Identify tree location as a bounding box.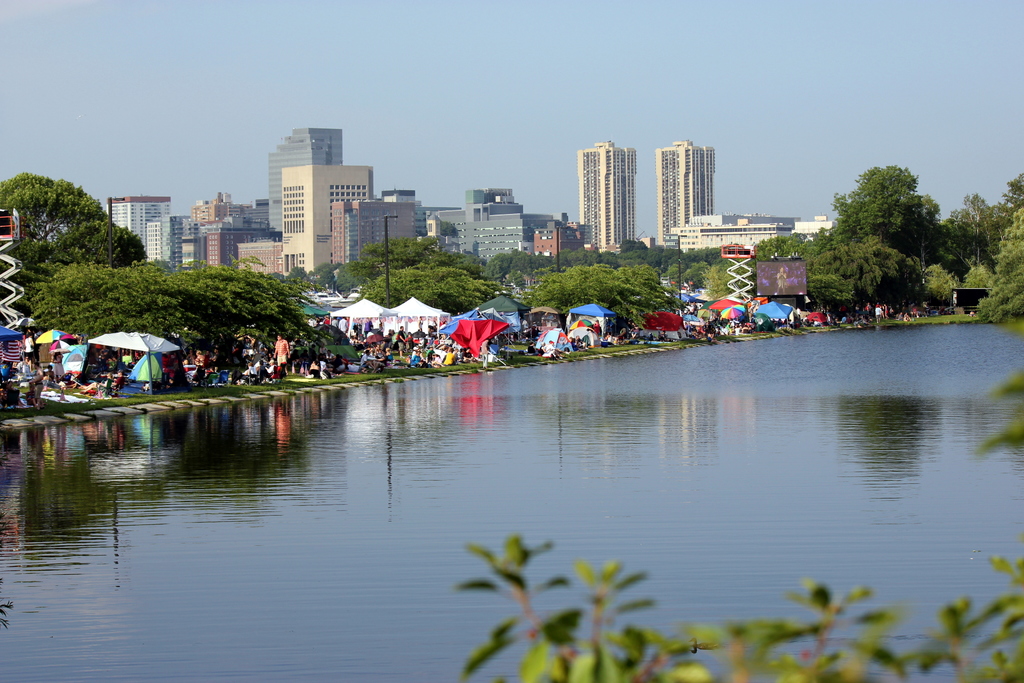
[left=935, top=192, right=1005, bottom=259].
